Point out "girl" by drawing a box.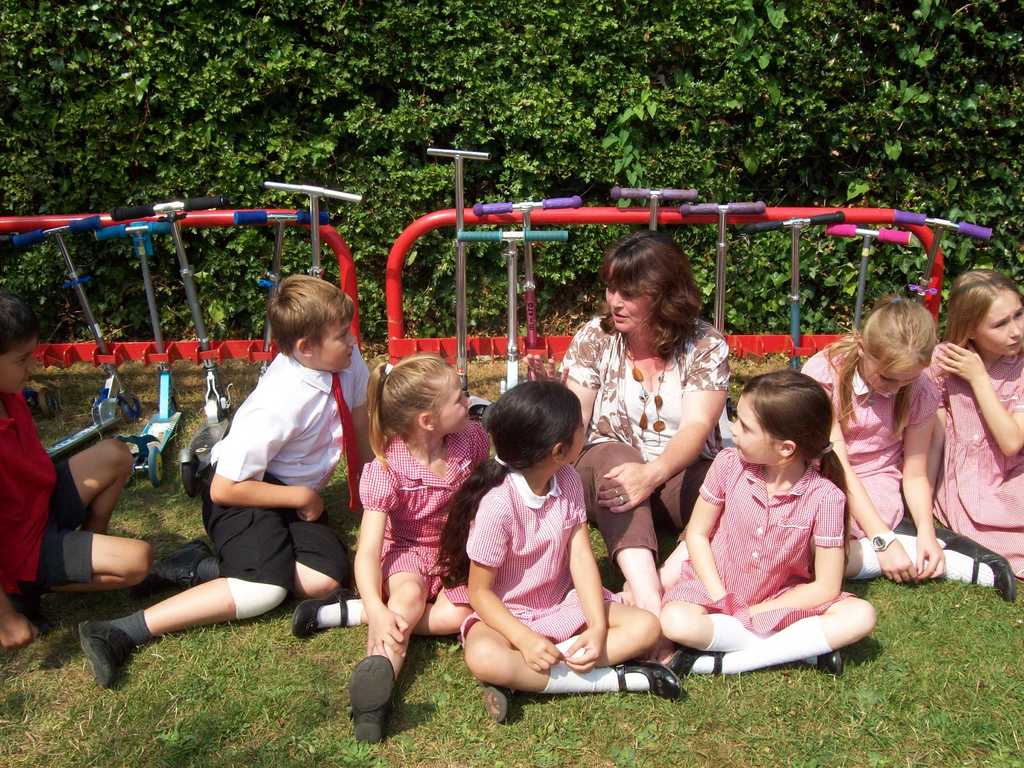
(292, 351, 492, 739).
